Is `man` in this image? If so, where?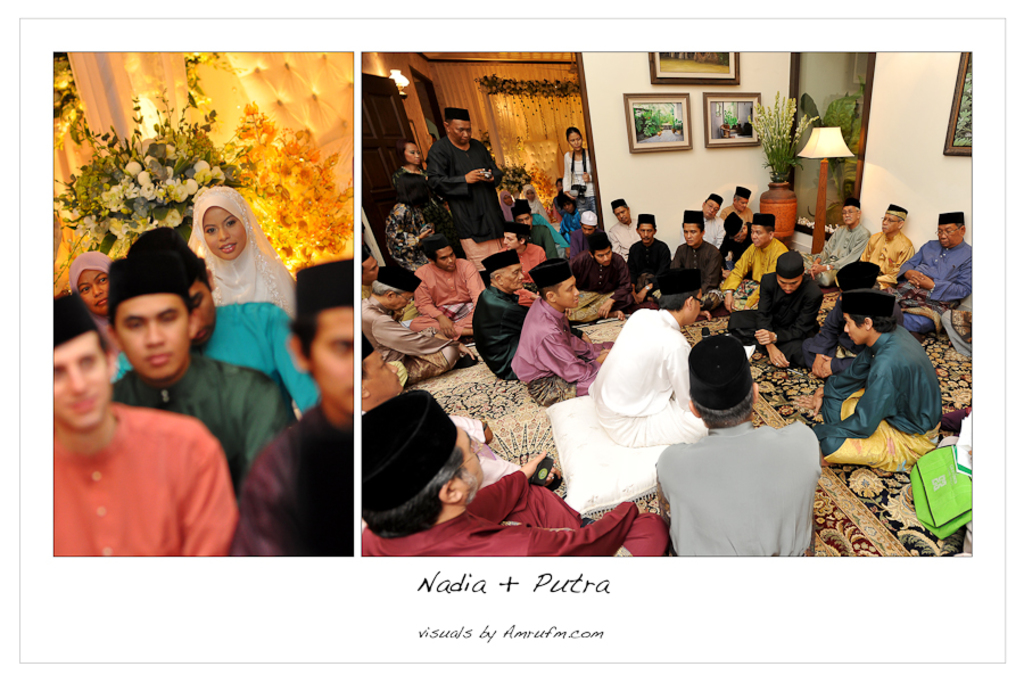
Yes, at crop(570, 232, 633, 320).
